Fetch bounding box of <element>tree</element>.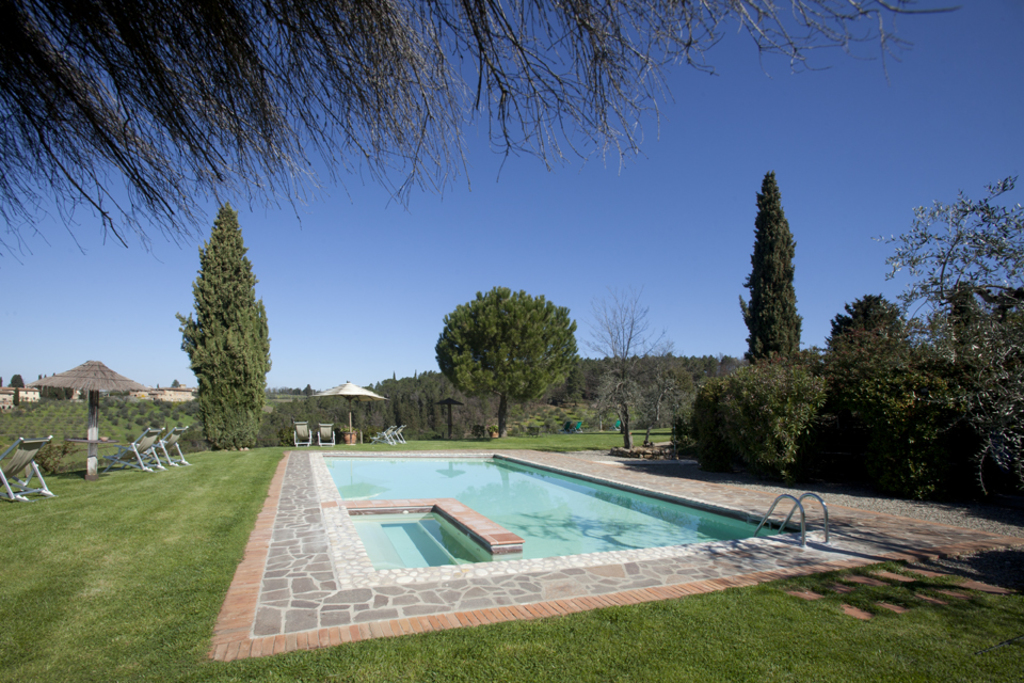
Bbox: crop(925, 311, 1023, 510).
